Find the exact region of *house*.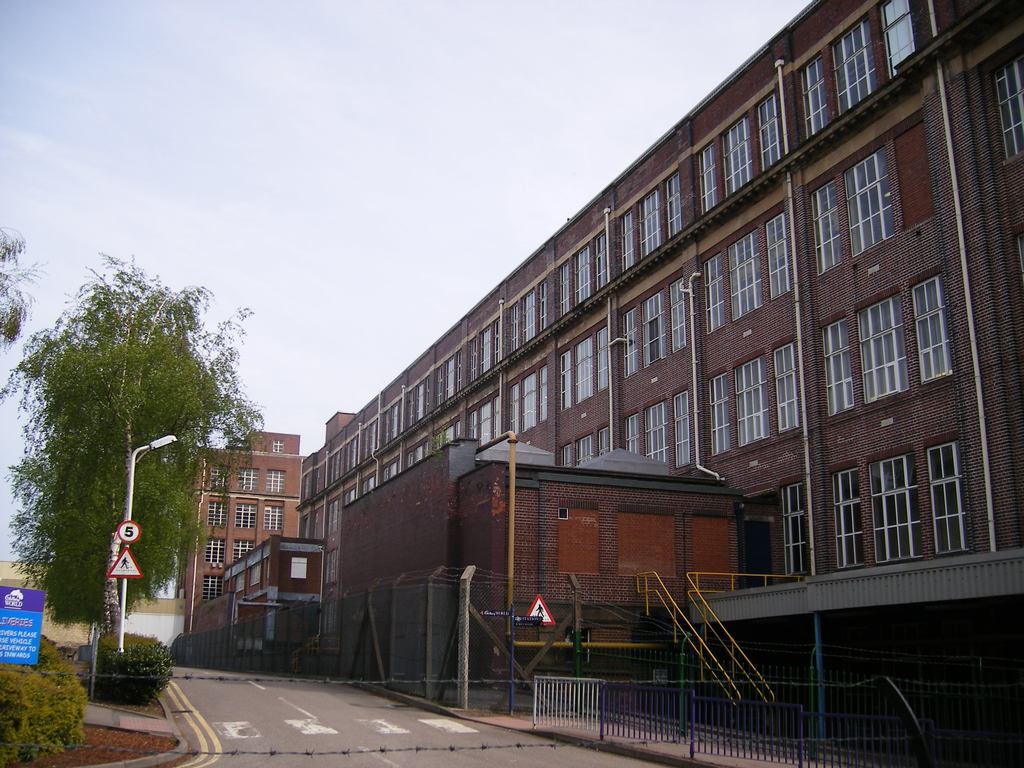
Exact region: 177 410 357 637.
